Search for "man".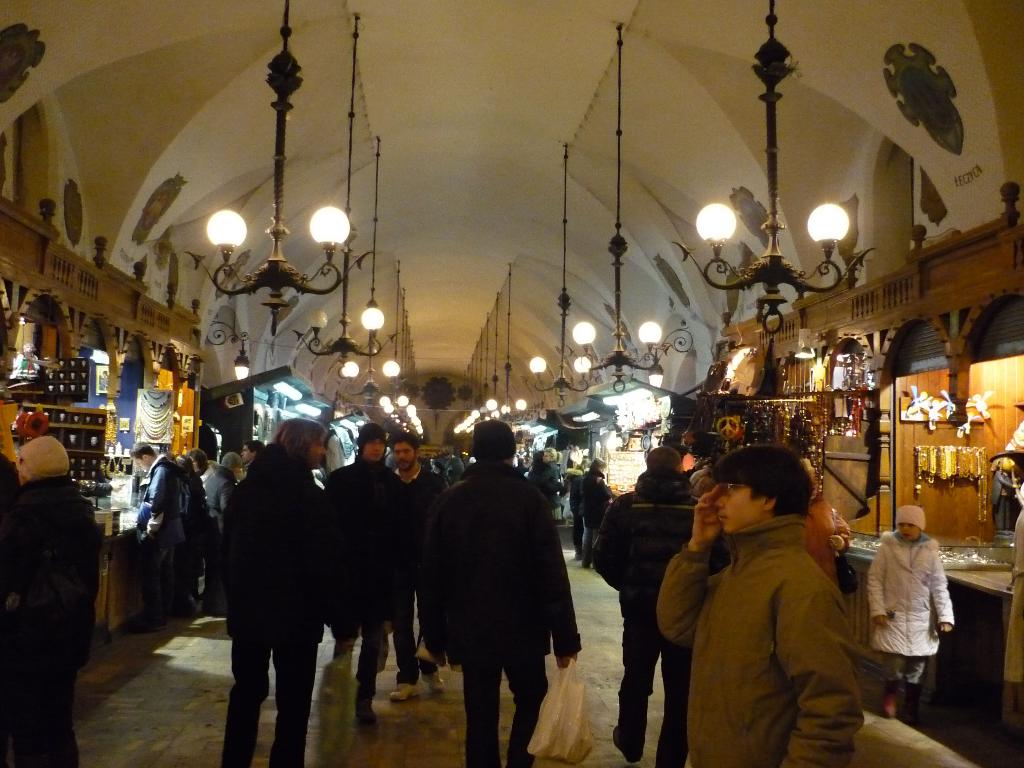
Found at locate(324, 420, 414, 700).
